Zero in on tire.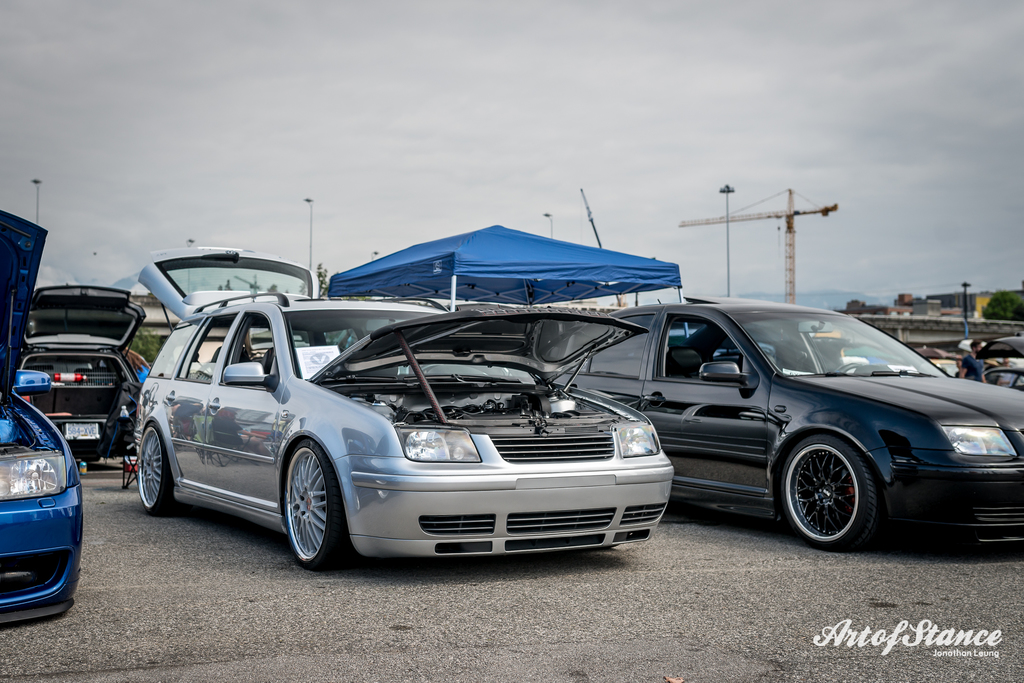
Zeroed in: bbox=(138, 424, 180, 515).
